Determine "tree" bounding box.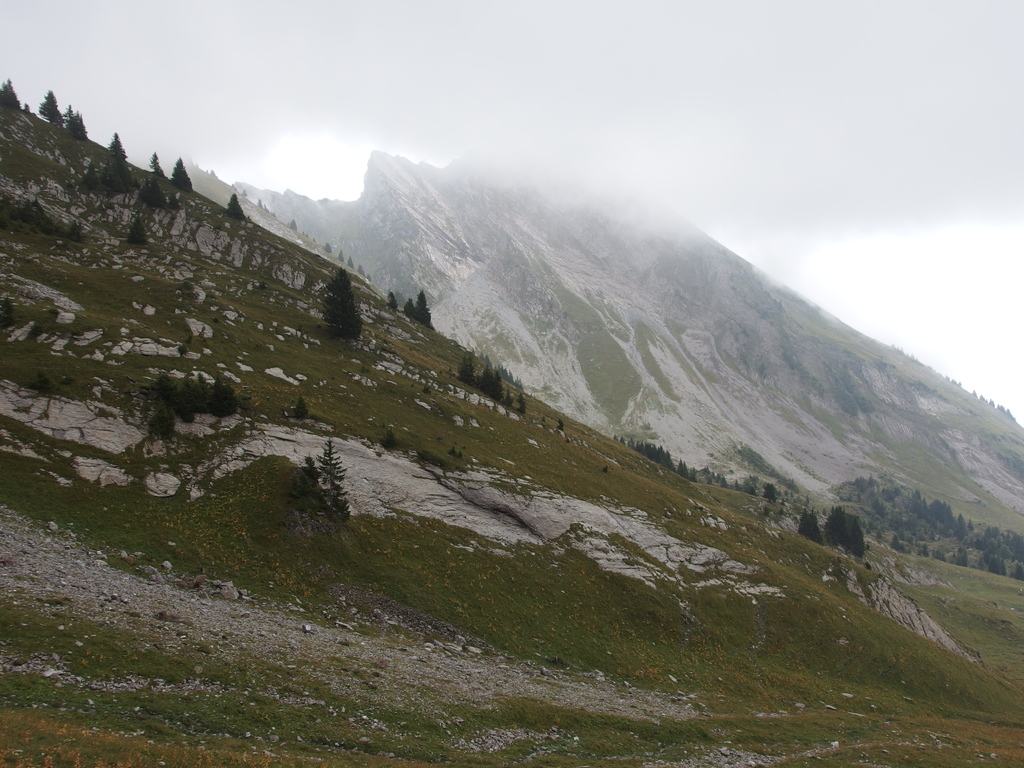
Determined: l=794, t=511, r=834, b=550.
